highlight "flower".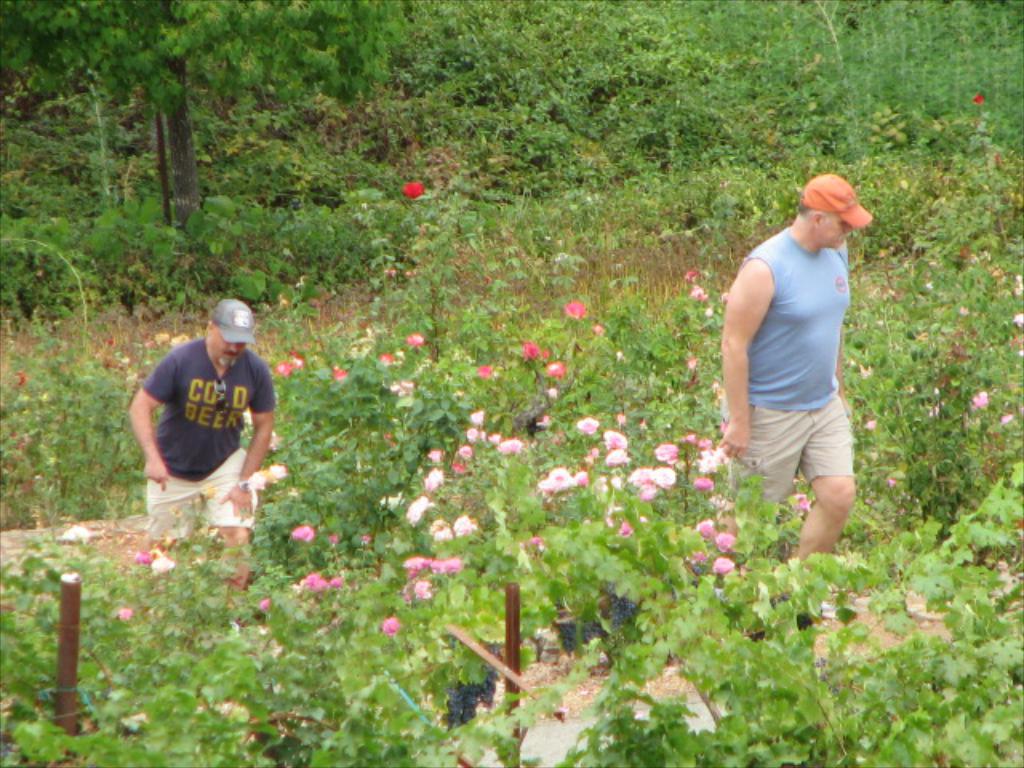
Highlighted region: box(421, 470, 442, 491).
